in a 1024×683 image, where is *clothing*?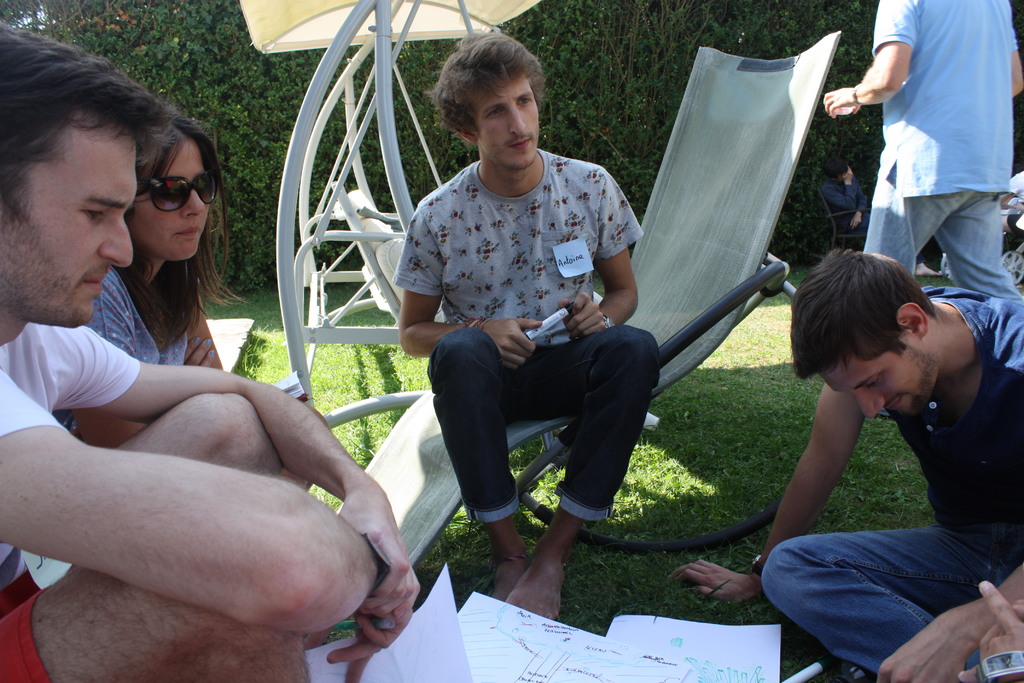
box=[396, 142, 659, 529].
